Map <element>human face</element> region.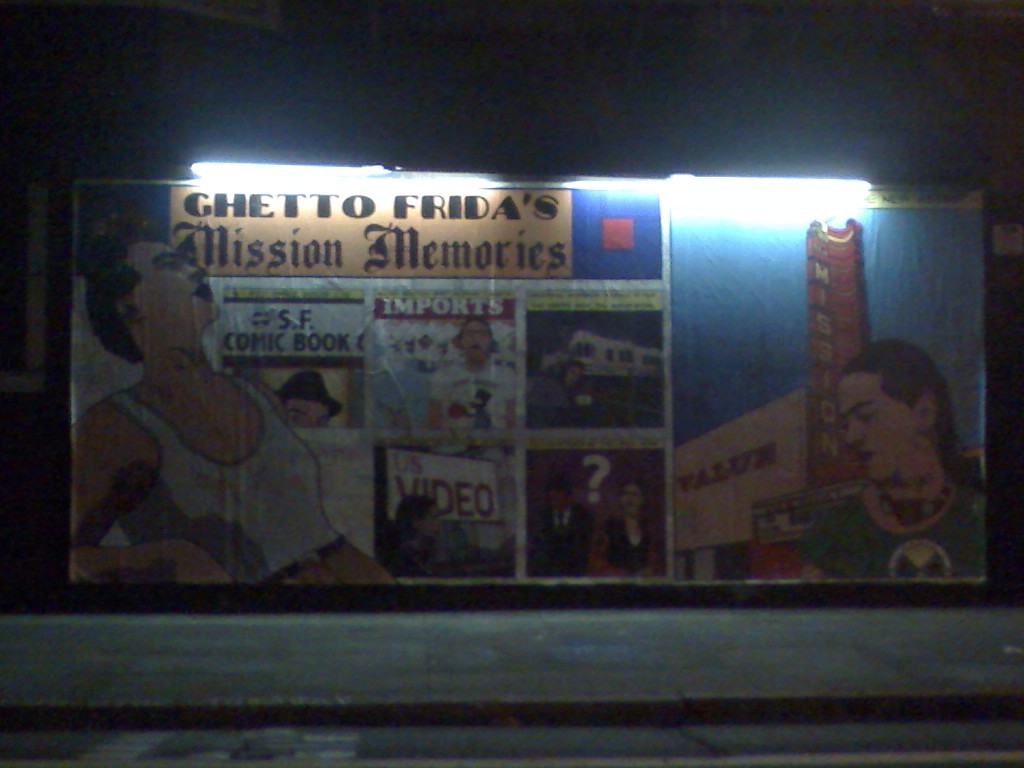
Mapped to Rect(140, 245, 218, 317).
